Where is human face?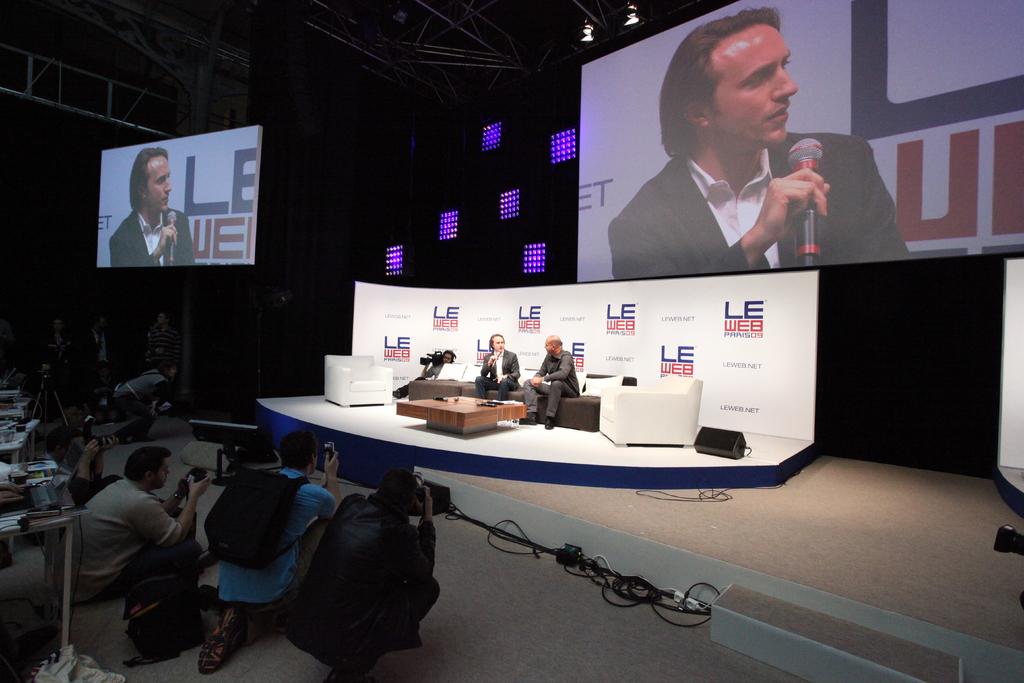
154/457/170/490.
